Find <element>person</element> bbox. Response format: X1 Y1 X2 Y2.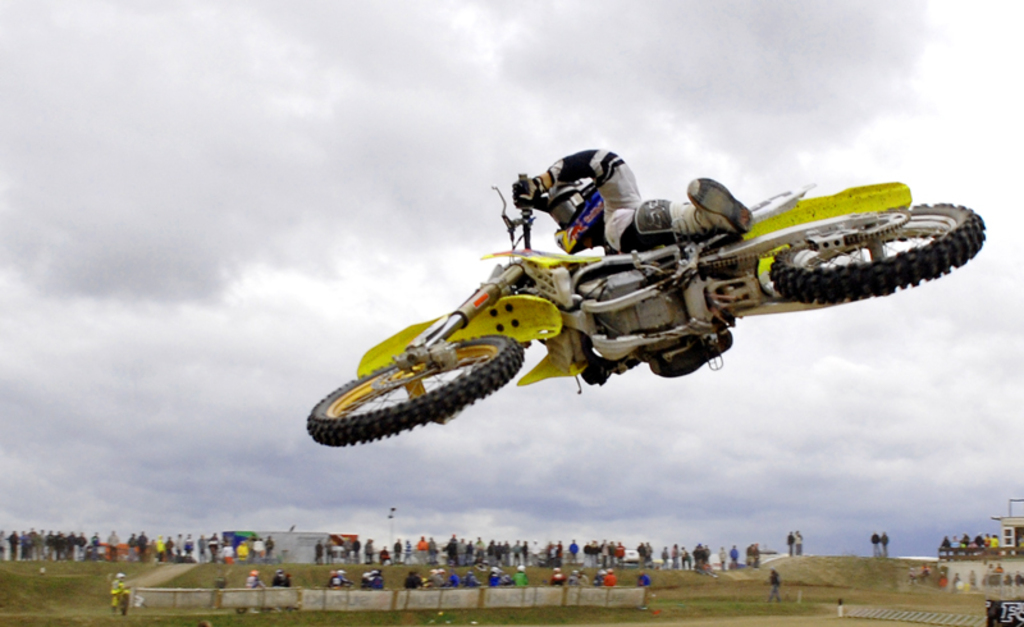
868 531 878 560.
